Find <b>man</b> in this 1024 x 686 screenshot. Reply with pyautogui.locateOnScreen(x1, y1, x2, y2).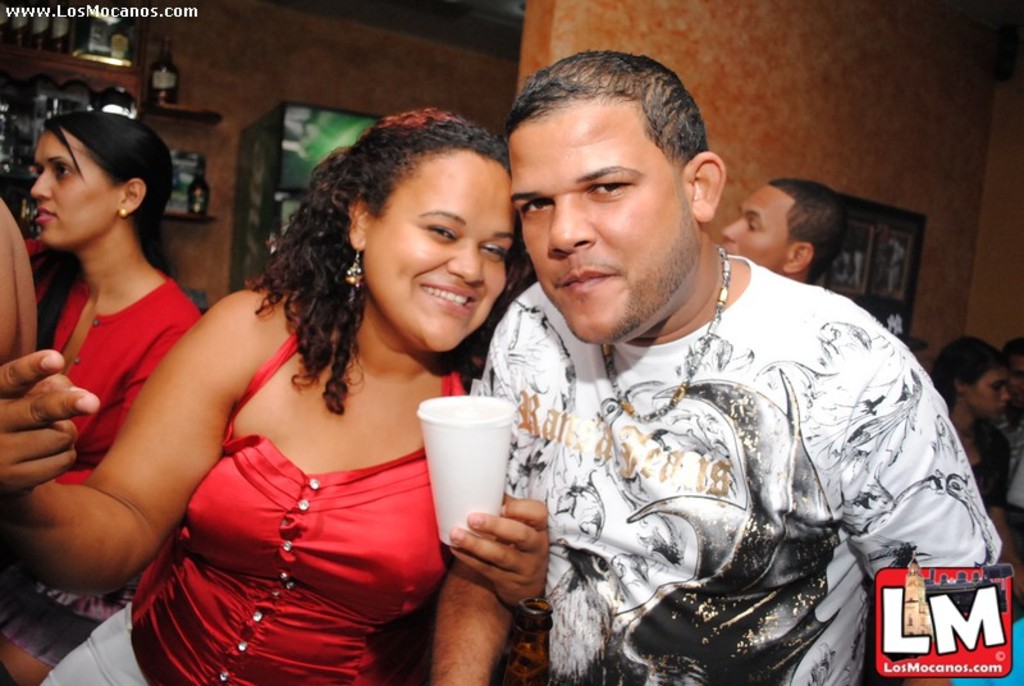
pyautogui.locateOnScreen(1000, 339, 1023, 504).
